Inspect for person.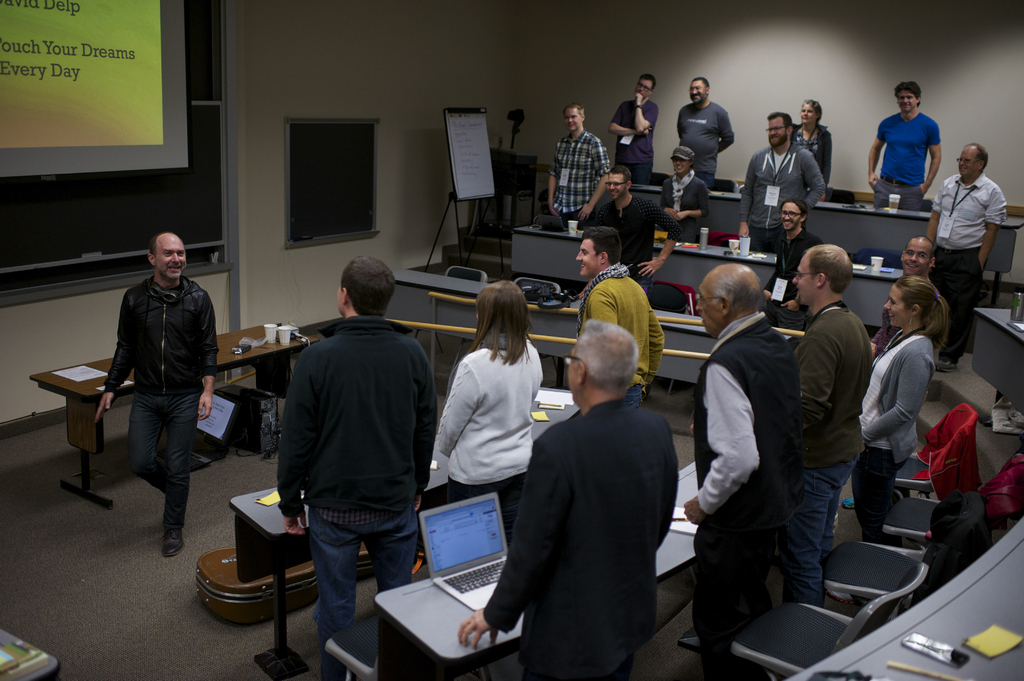
Inspection: <region>692, 276, 966, 668</region>.
